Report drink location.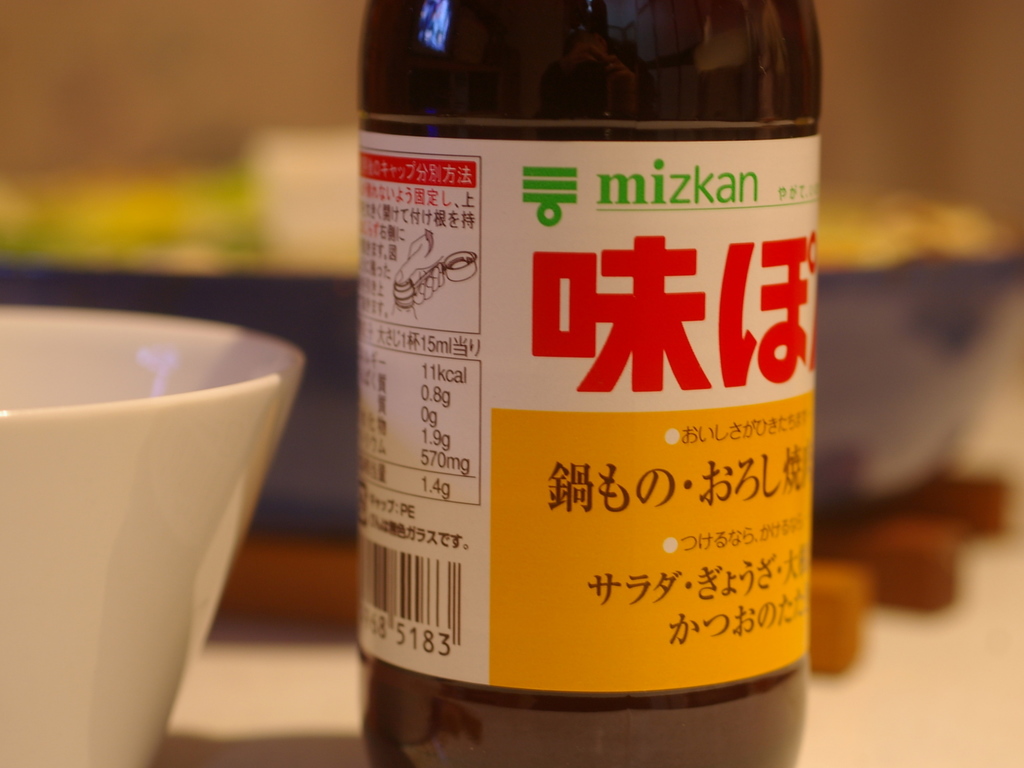
Report: (left=361, top=0, right=822, bottom=767).
